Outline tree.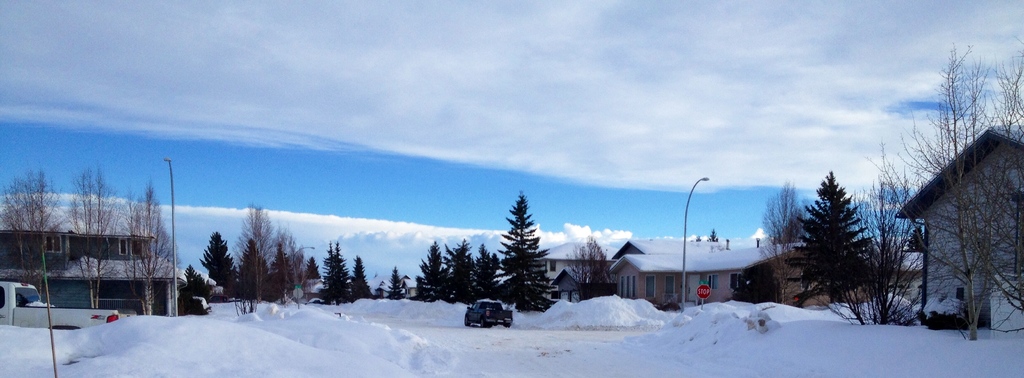
Outline: [562,239,609,303].
